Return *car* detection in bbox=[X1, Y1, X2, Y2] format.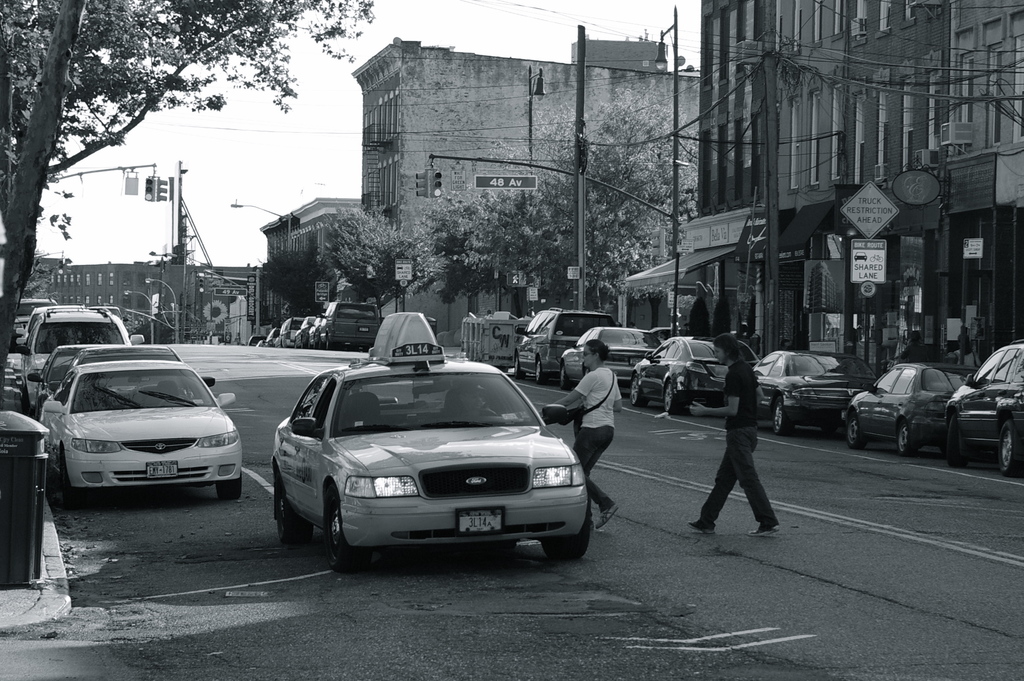
bbox=[7, 311, 141, 409].
